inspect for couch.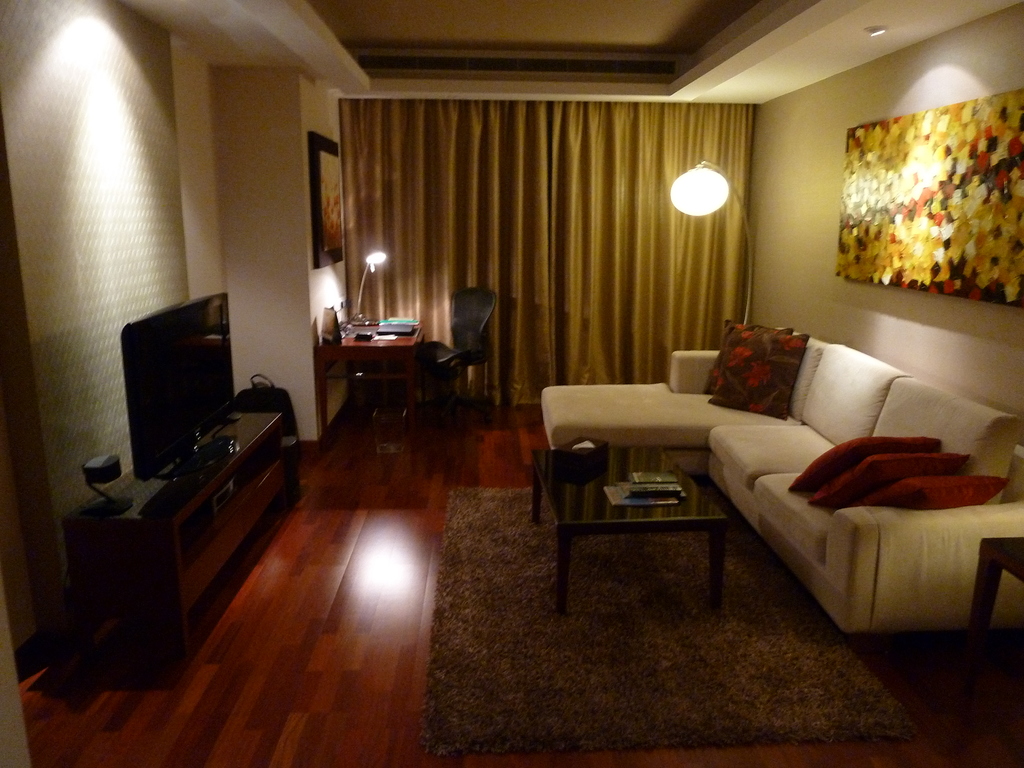
Inspection: {"x1": 715, "y1": 341, "x2": 1023, "y2": 632}.
